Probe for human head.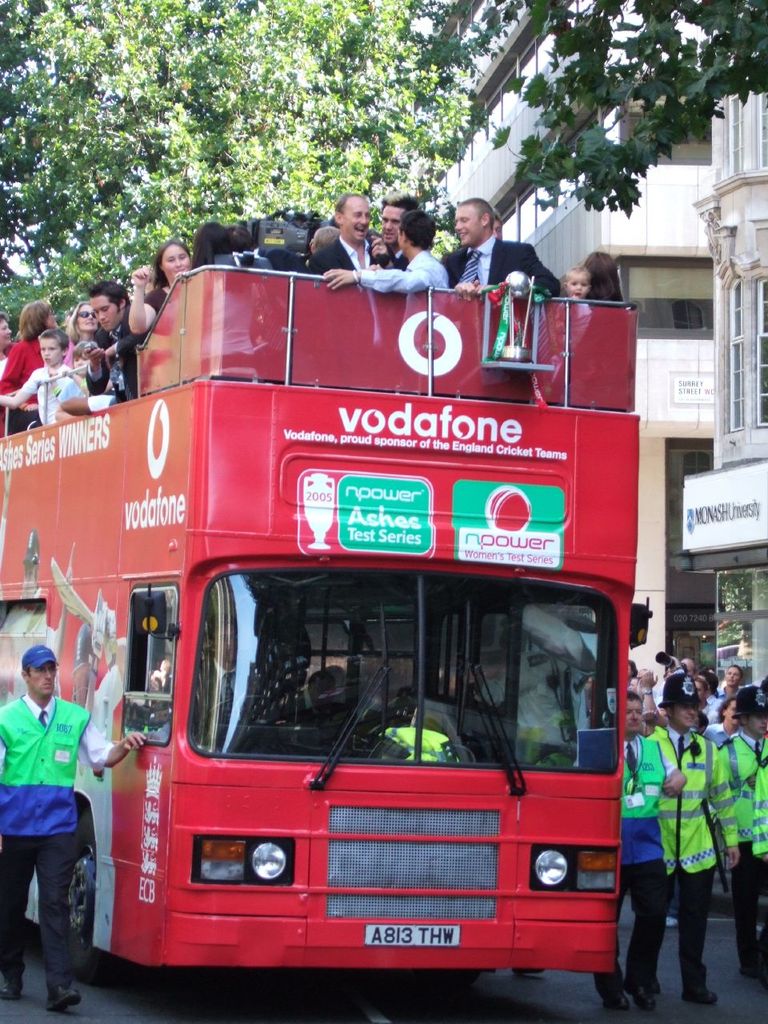
Probe result: crop(0, 313, 14, 354).
